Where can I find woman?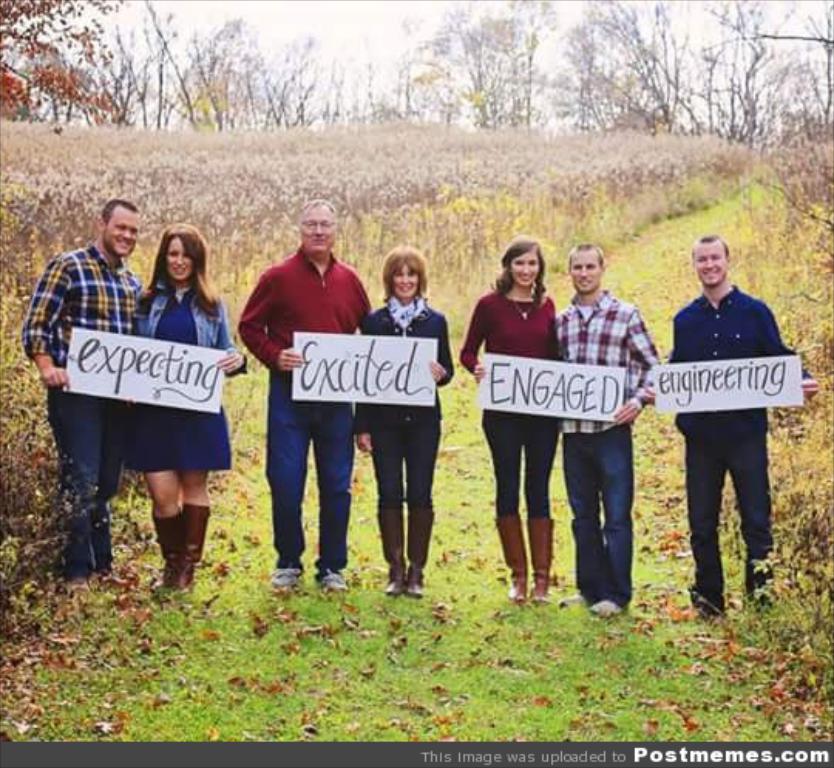
You can find it at {"left": 358, "top": 235, "right": 457, "bottom": 603}.
